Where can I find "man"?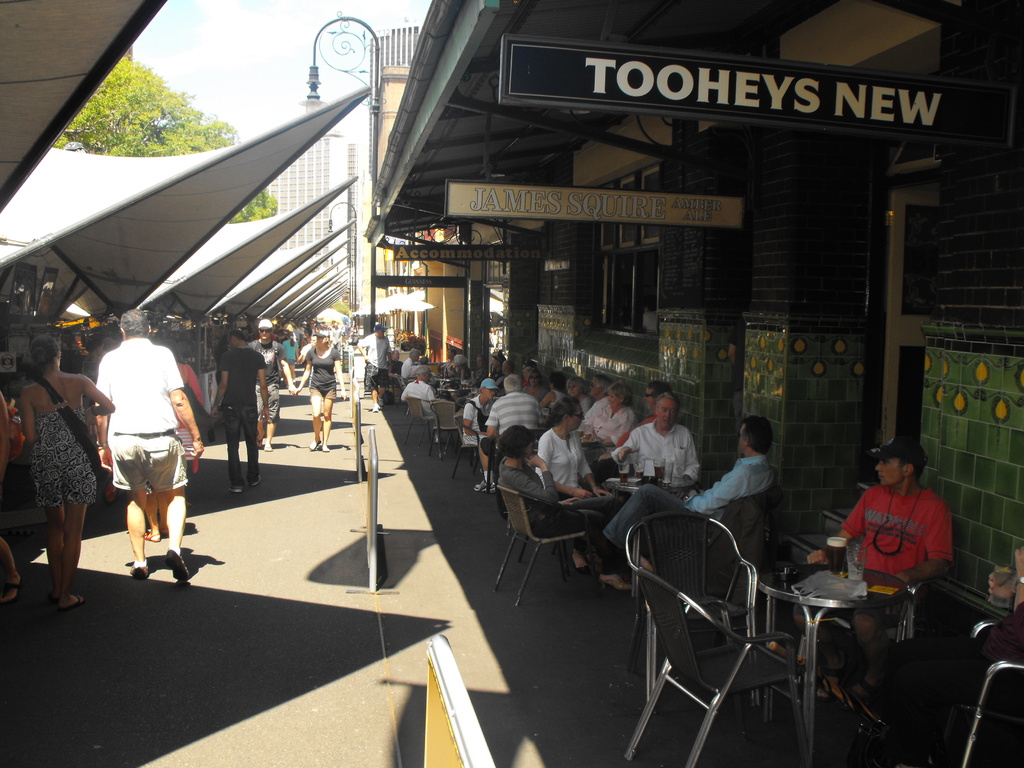
You can find it at region(609, 391, 700, 486).
